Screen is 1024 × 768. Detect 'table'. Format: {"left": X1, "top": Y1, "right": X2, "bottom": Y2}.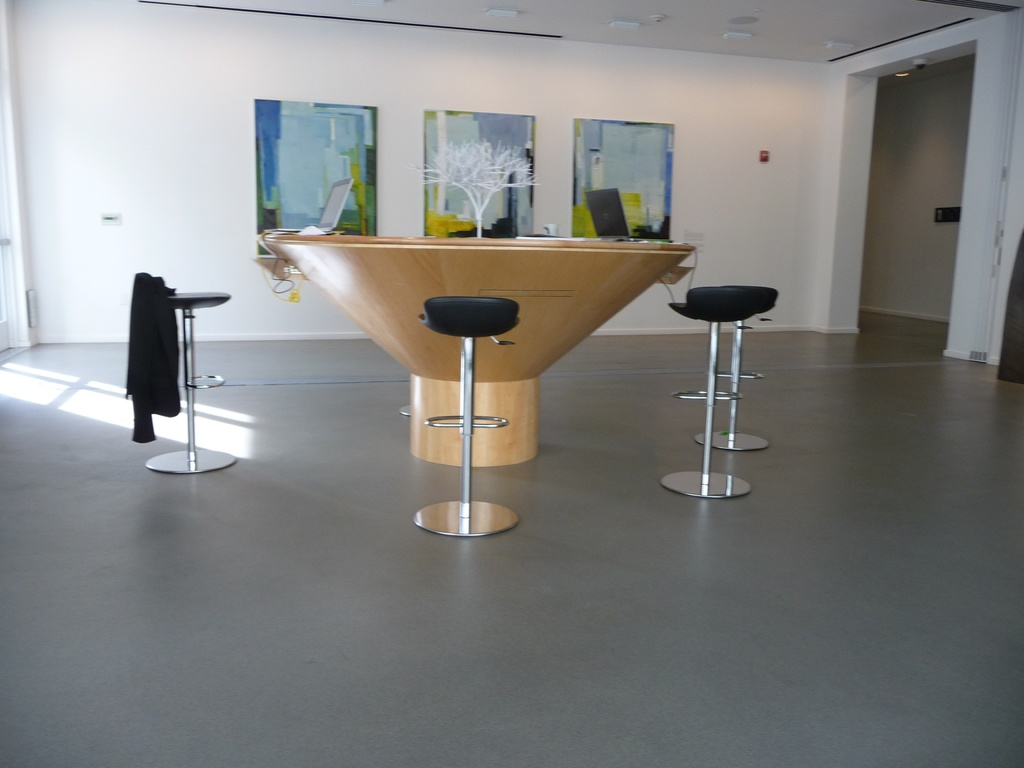
{"left": 257, "top": 232, "right": 684, "bottom": 470}.
